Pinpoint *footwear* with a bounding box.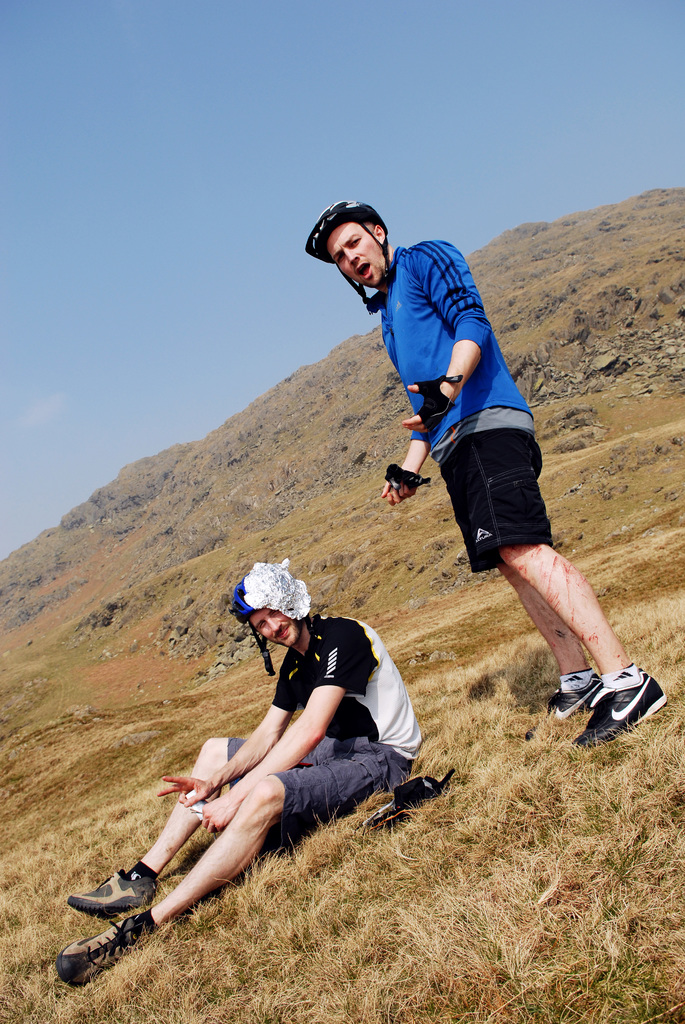
left=67, top=869, right=164, bottom=922.
